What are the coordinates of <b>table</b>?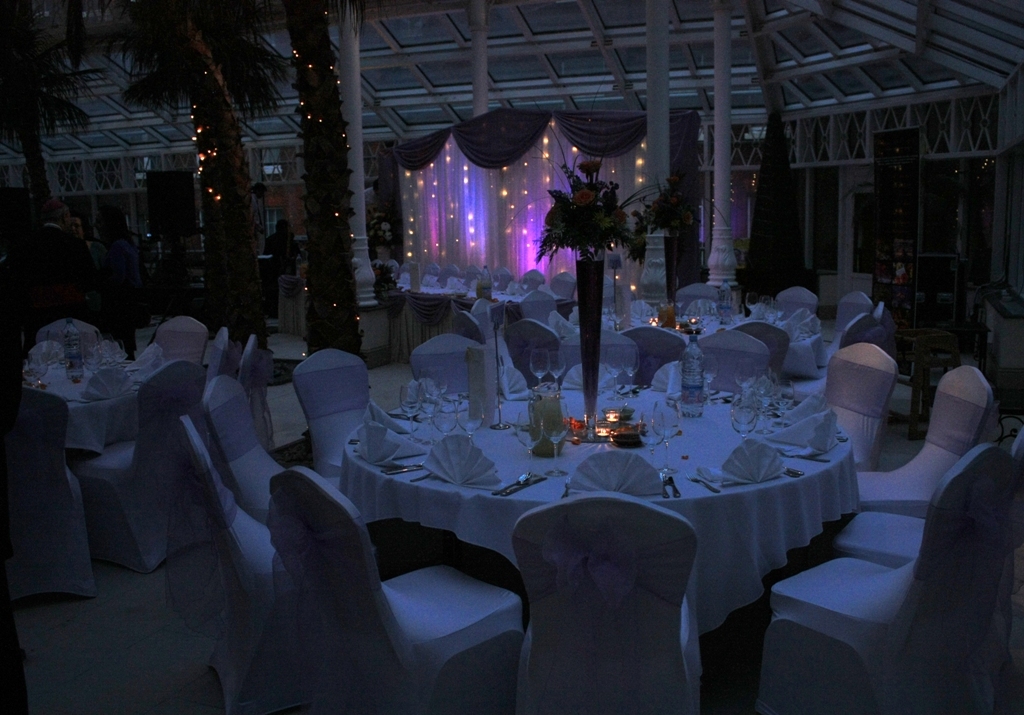
[291, 367, 906, 684].
